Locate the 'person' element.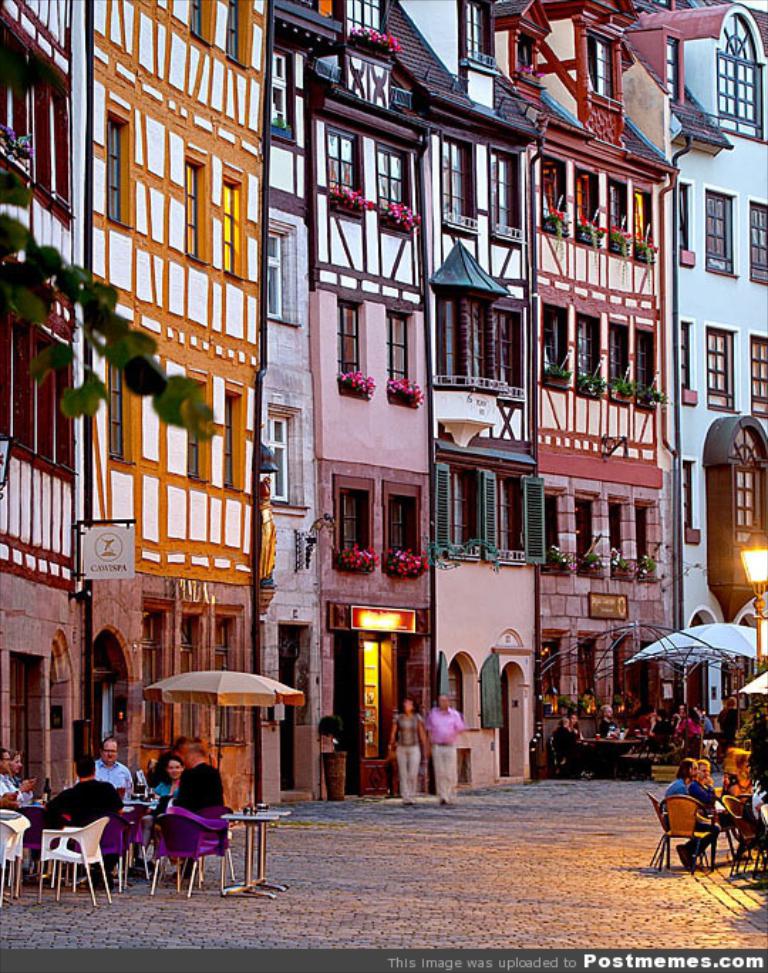
Element bbox: (x1=431, y1=690, x2=465, y2=795).
